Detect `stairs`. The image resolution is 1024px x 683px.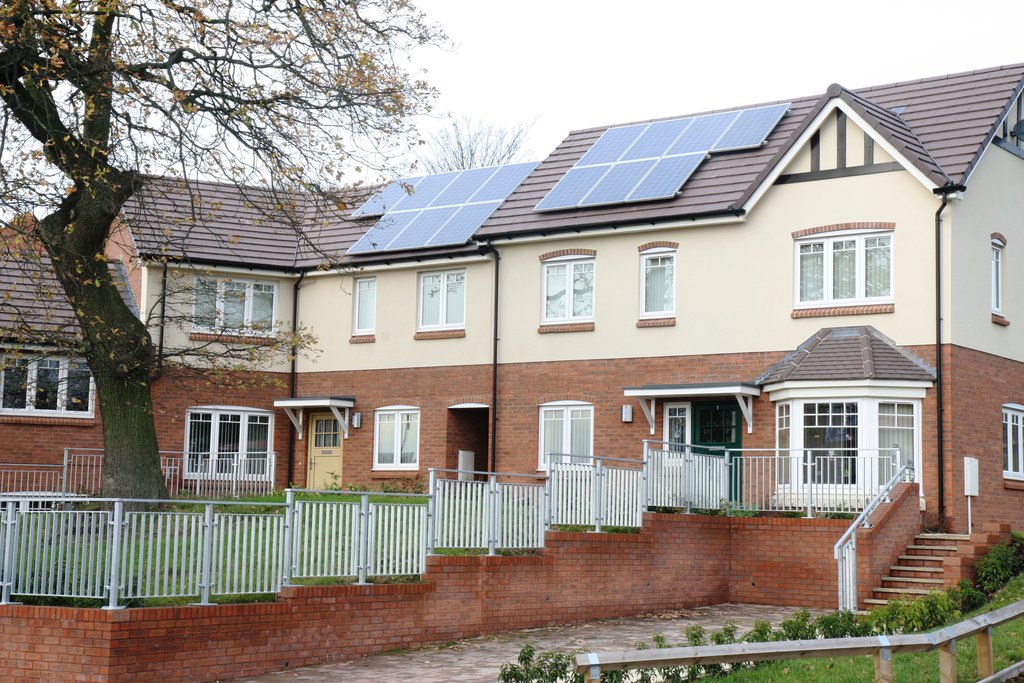
bbox(857, 534, 969, 625).
